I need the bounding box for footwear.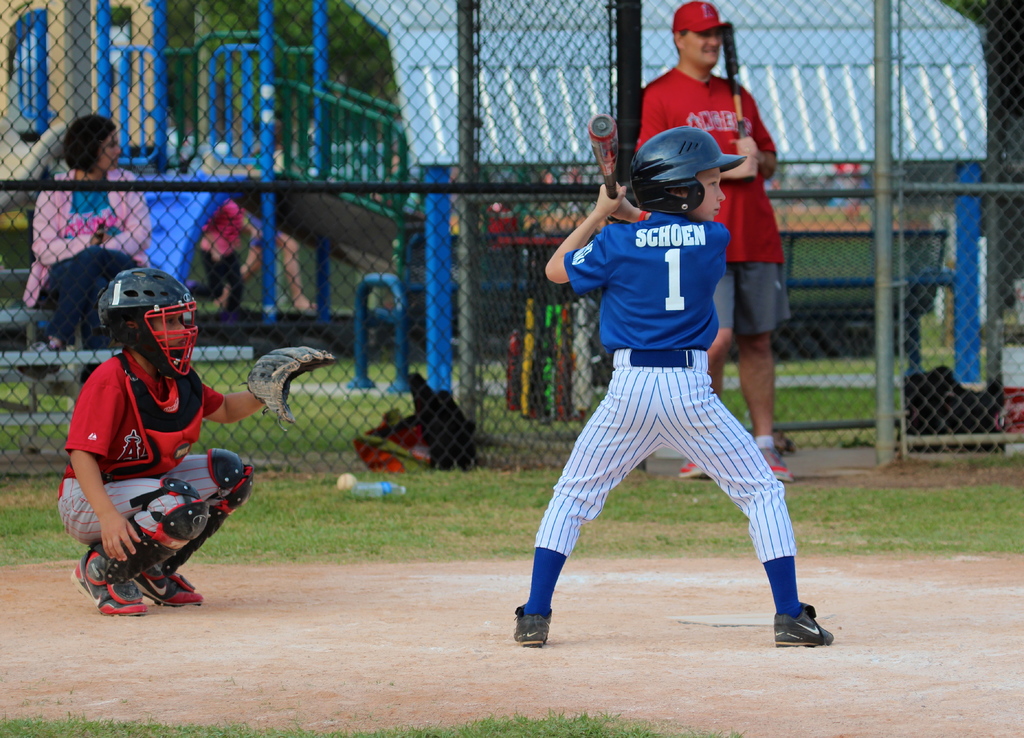
Here it is: crop(69, 550, 147, 618).
